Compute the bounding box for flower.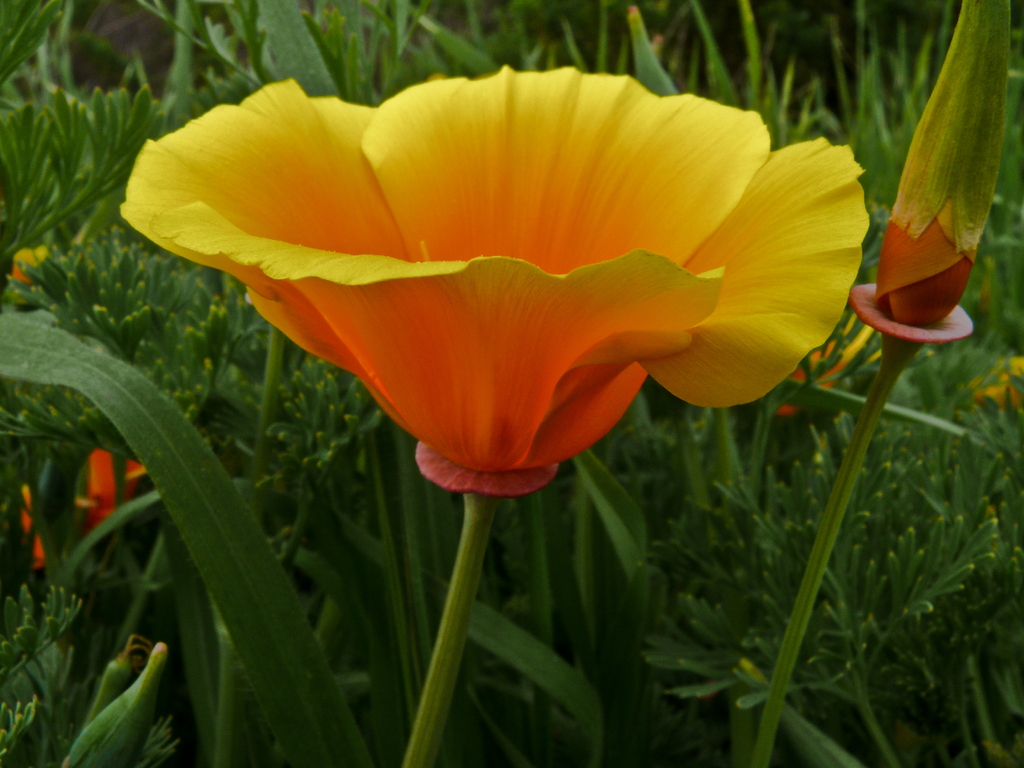
region(844, 0, 1014, 349).
